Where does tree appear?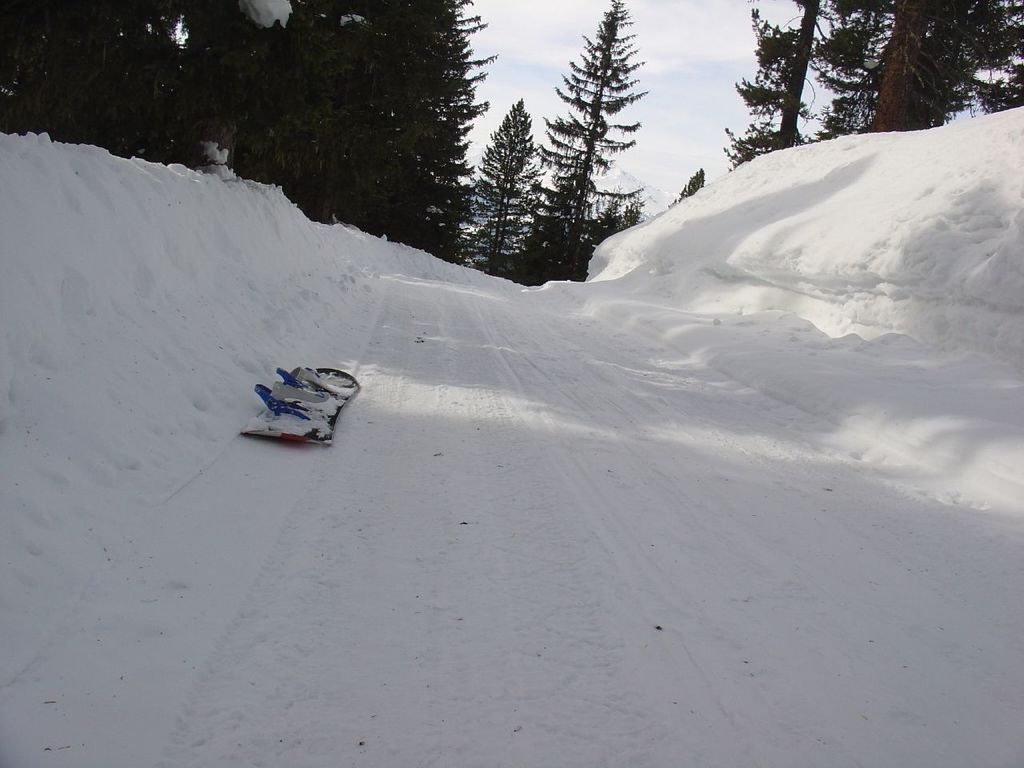
Appears at <region>543, 12, 664, 239</region>.
